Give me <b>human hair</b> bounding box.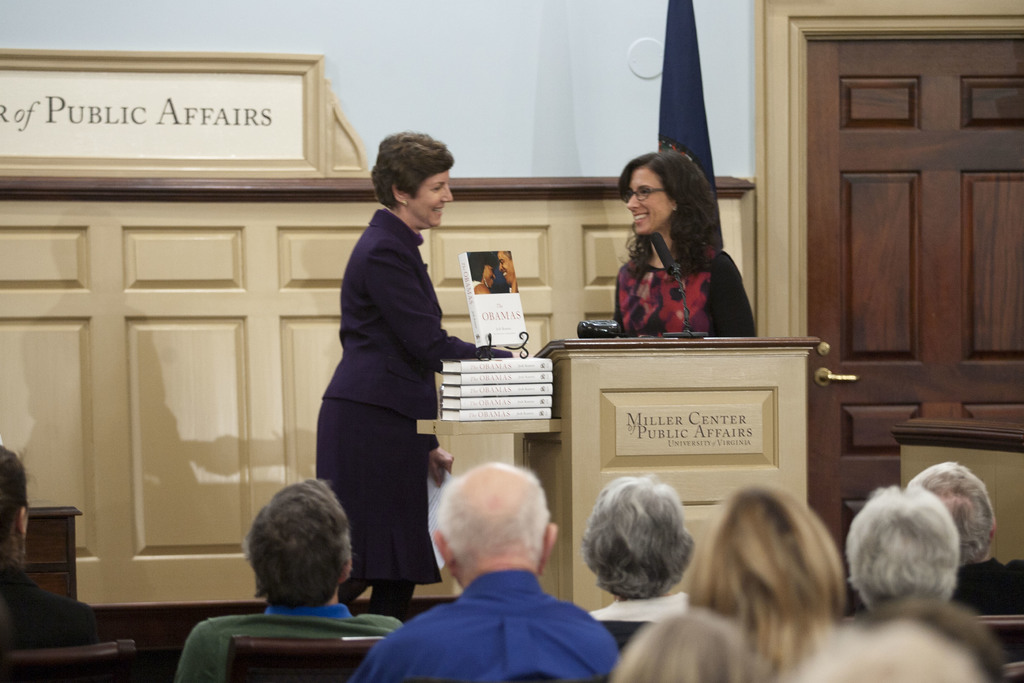
l=239, t=476, r=350, b=607.
